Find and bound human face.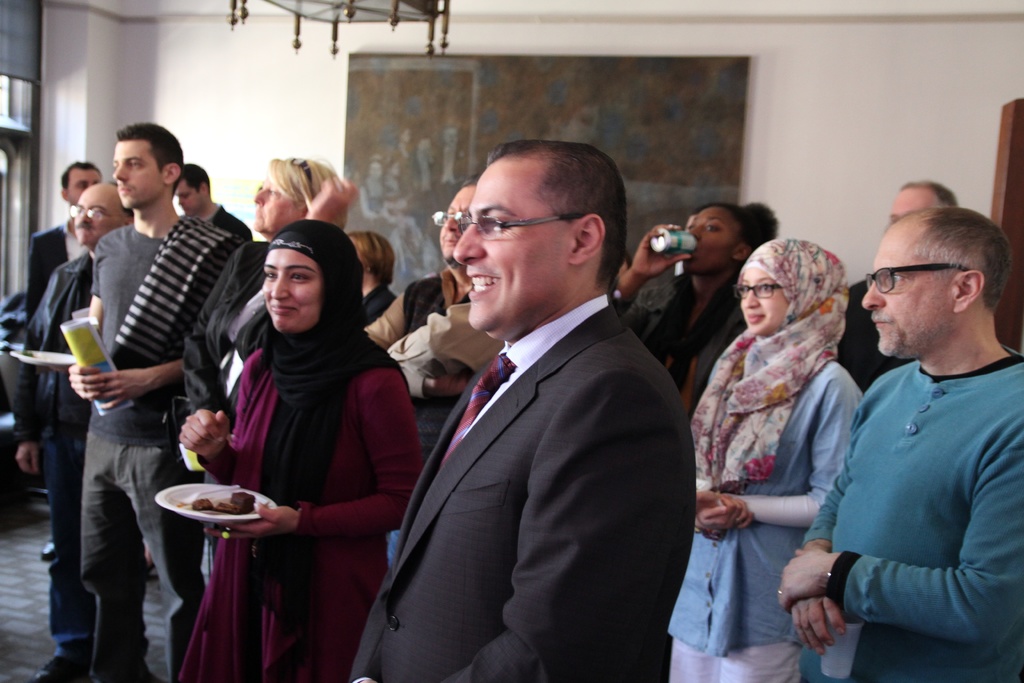
Bound: pyautogui.locateOnScreen(259, 249, 316, 334).
